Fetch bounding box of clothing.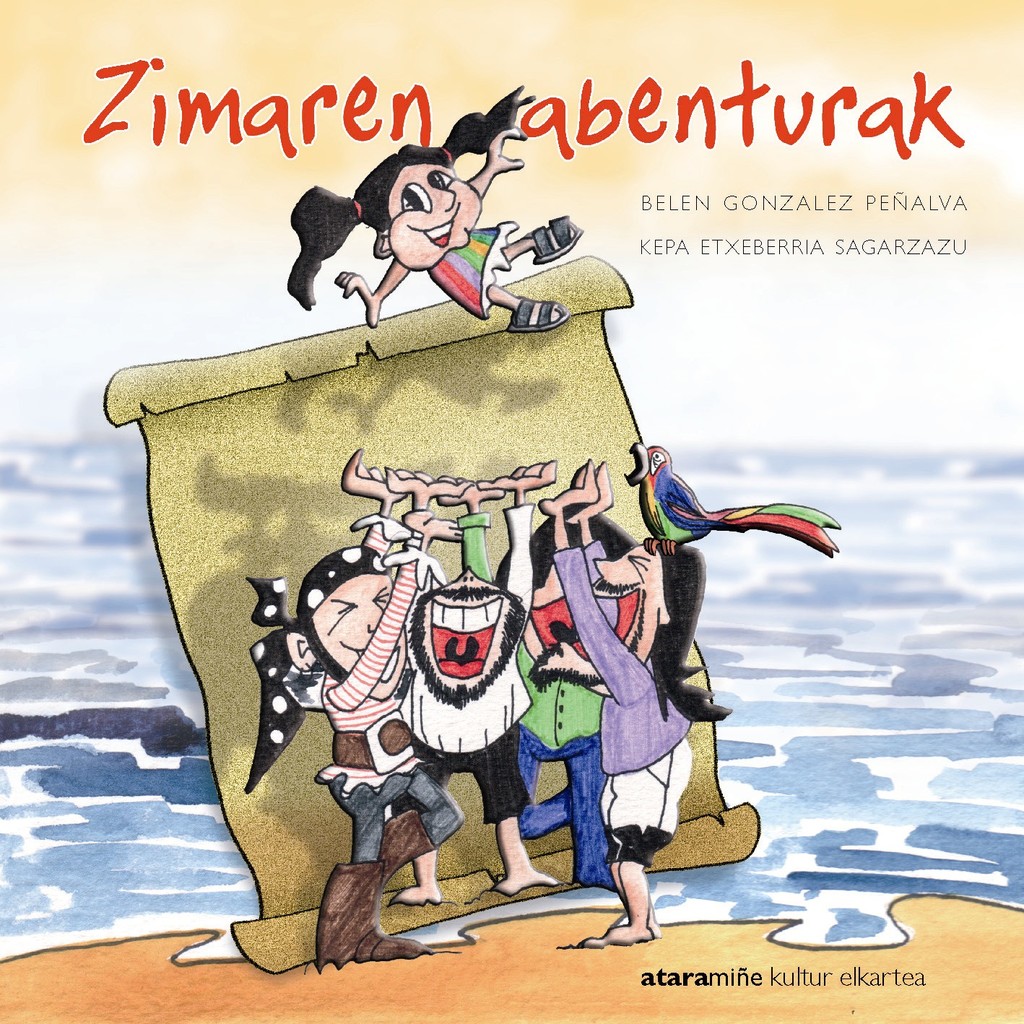
Bbox: l=313, t=513, r=464, b=870.
